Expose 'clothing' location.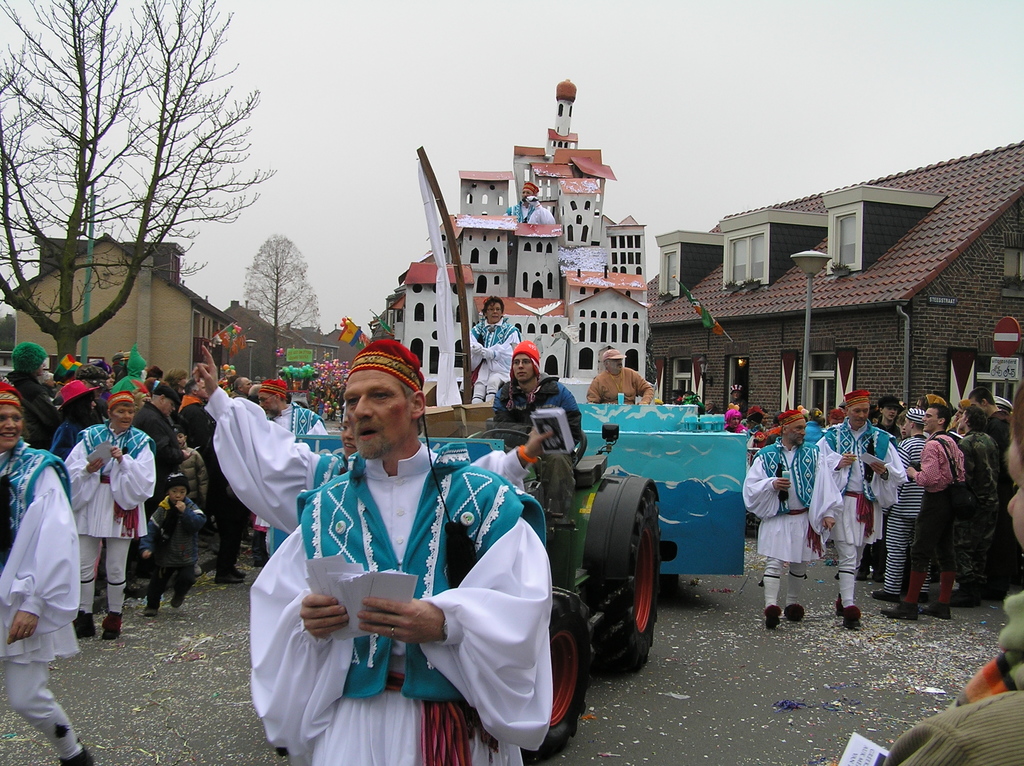
Exposed at (585,369,659,403).
